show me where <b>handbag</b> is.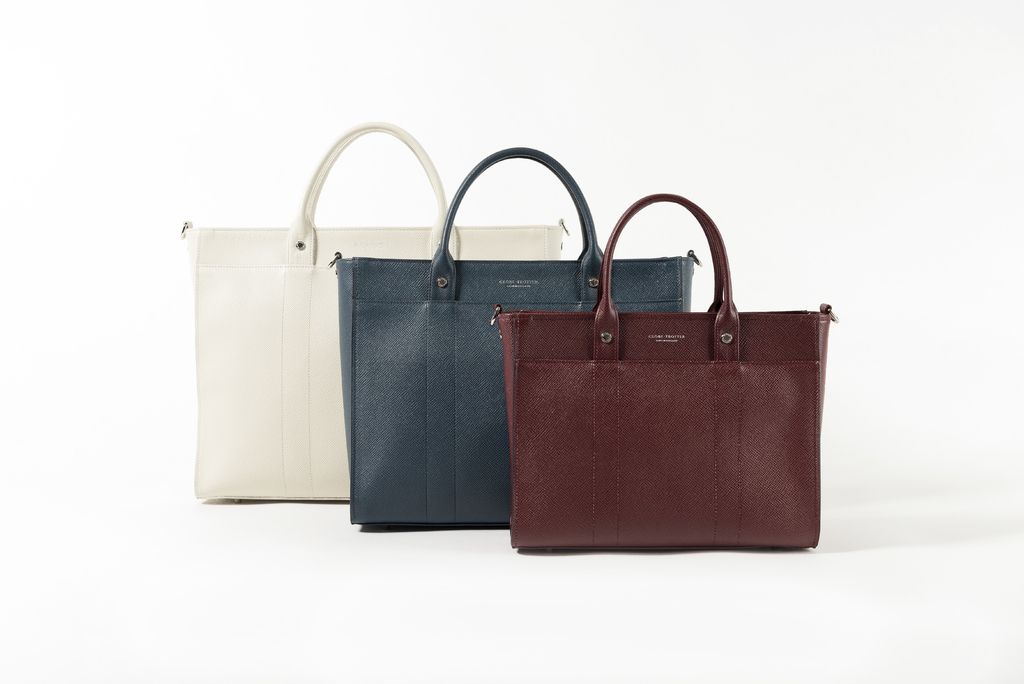
<b>handbag</b> is at <bbox>181, 123, 575, 501</bbox>.
